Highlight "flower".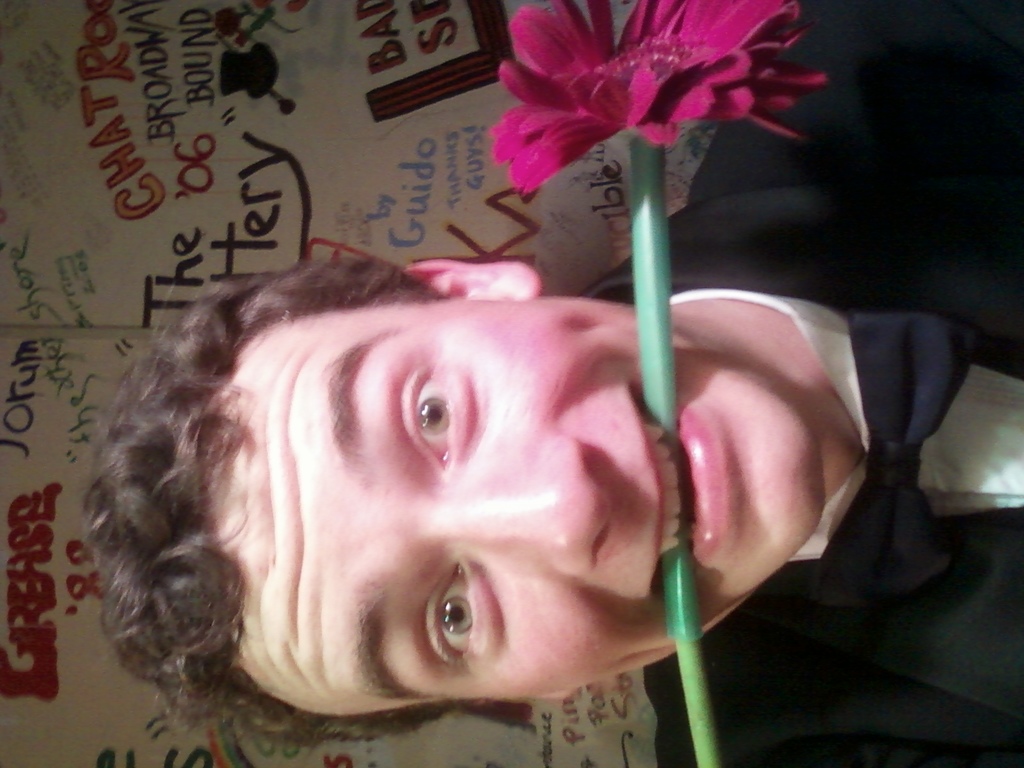
Highlighted region: pyautogui.locateOnScreen(468, 1, 824, 175).
